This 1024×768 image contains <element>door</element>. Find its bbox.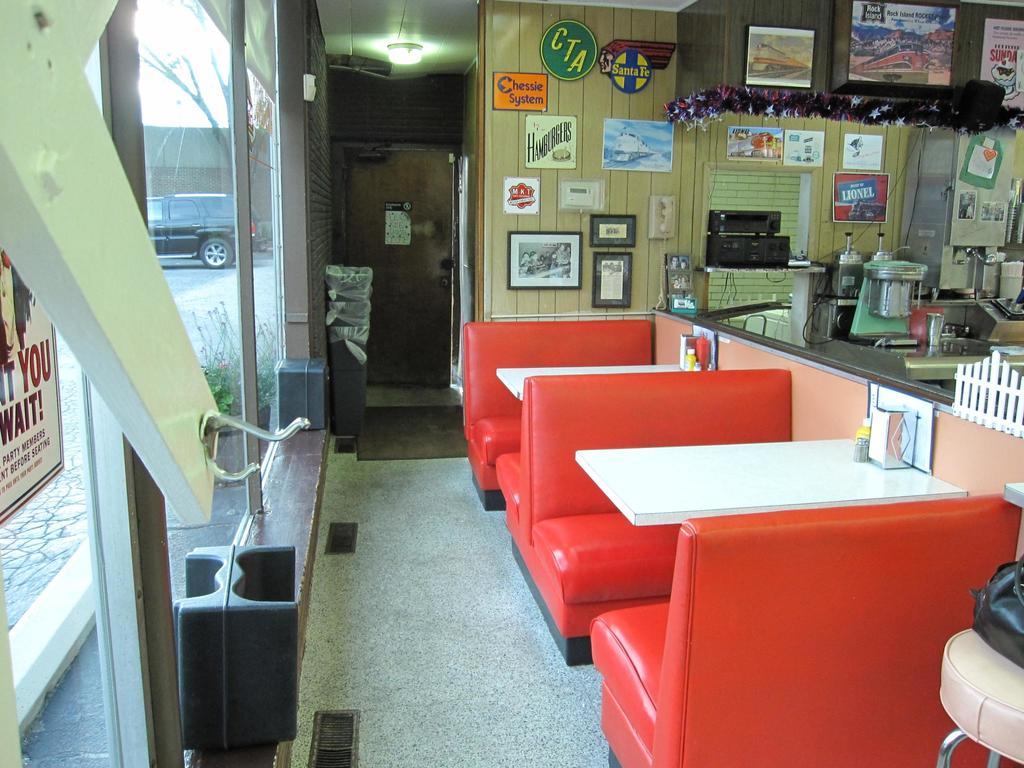
(327, 78, 462, 370).
